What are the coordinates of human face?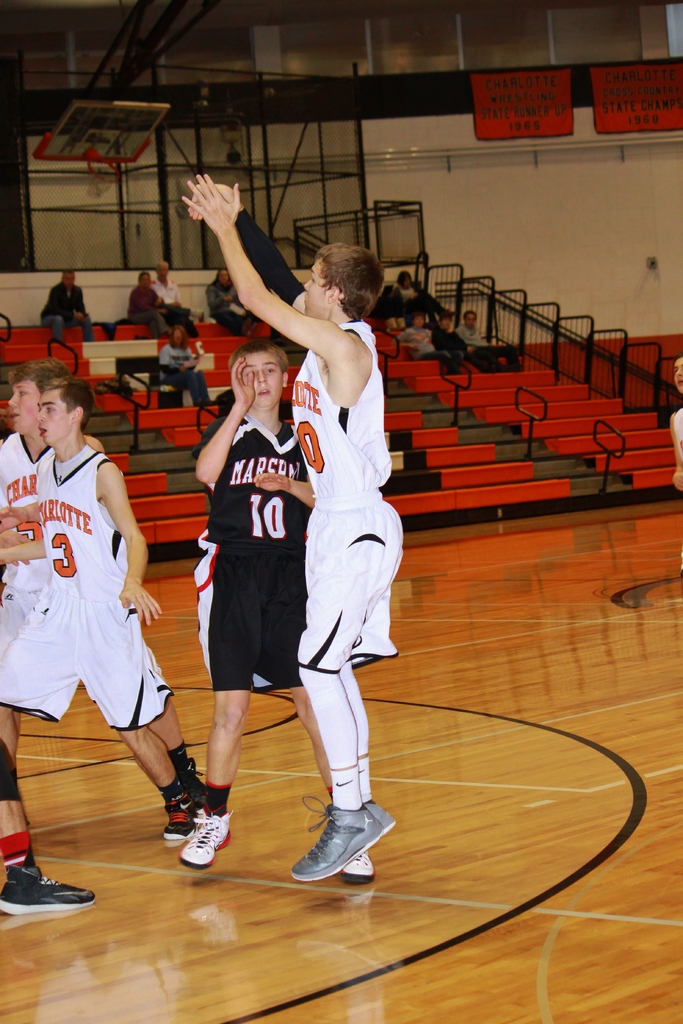
pyautogui.locateOnScreen(213, 268, 227, 287).
